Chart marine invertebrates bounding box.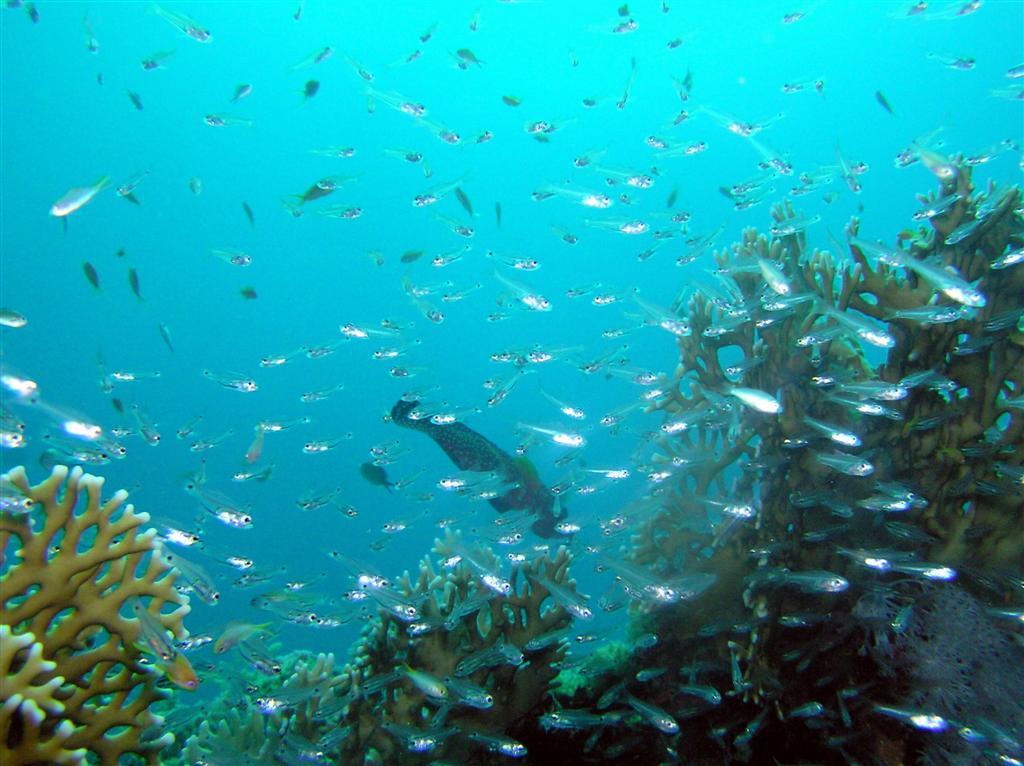
Charted: x1=762 y1=292 x2=812 y2=314.
